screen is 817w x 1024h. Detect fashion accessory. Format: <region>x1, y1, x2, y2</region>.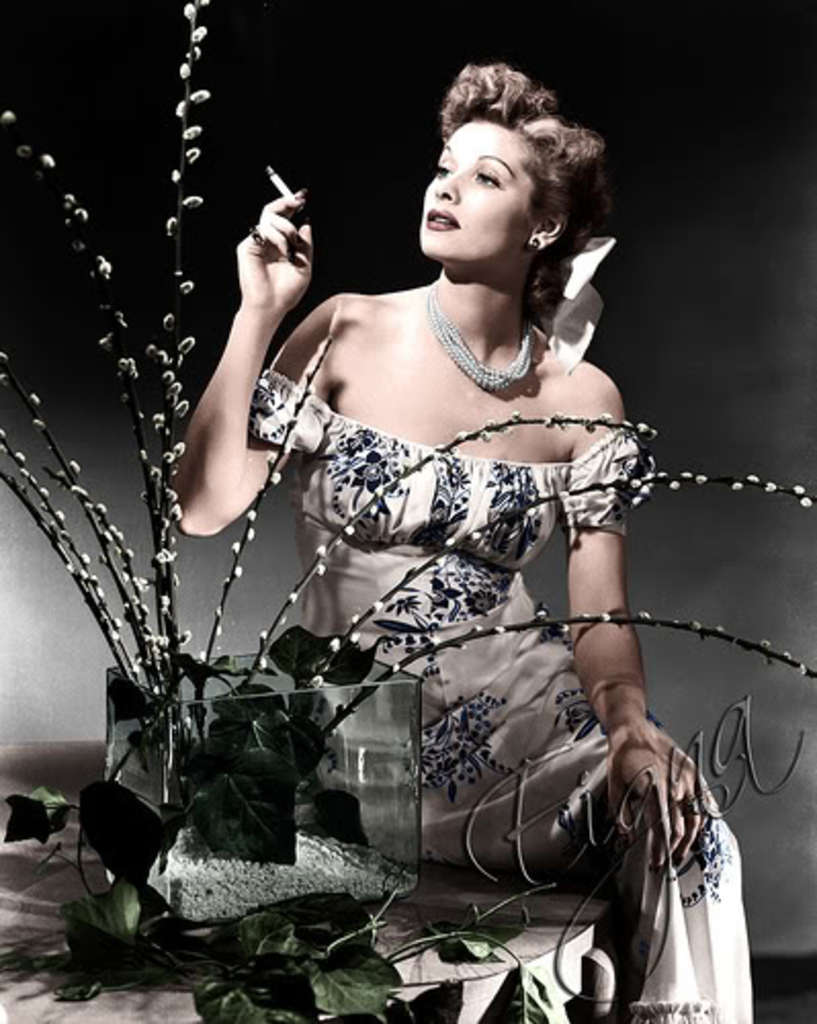
<region>250, 225, 262, 246</region>.
